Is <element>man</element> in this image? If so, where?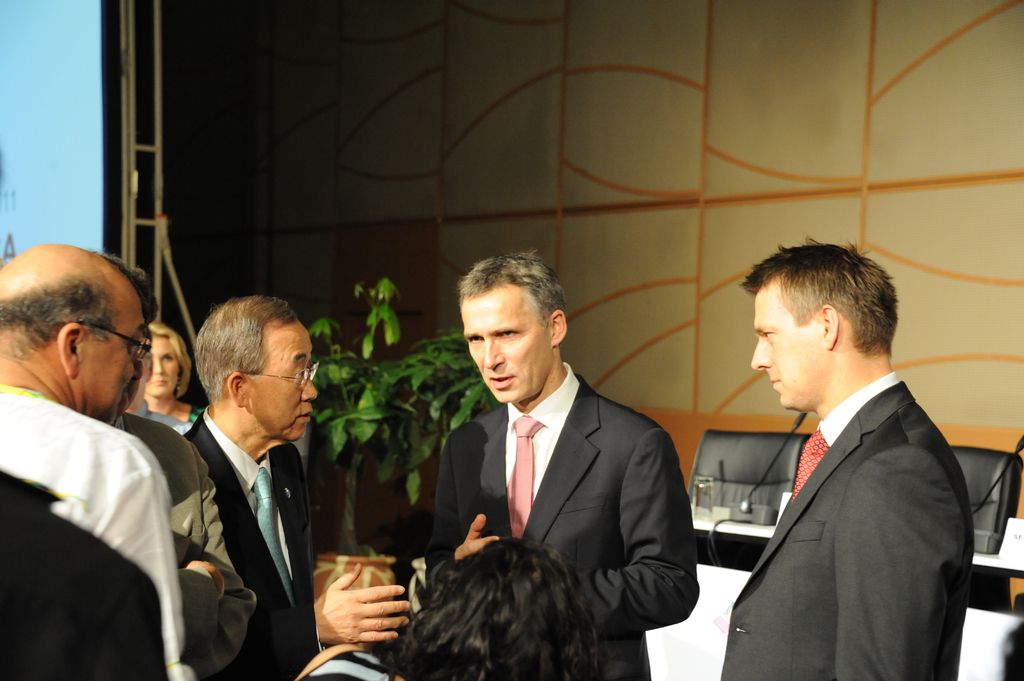
Yes, at bbox=(149, 300, 357, 674).
